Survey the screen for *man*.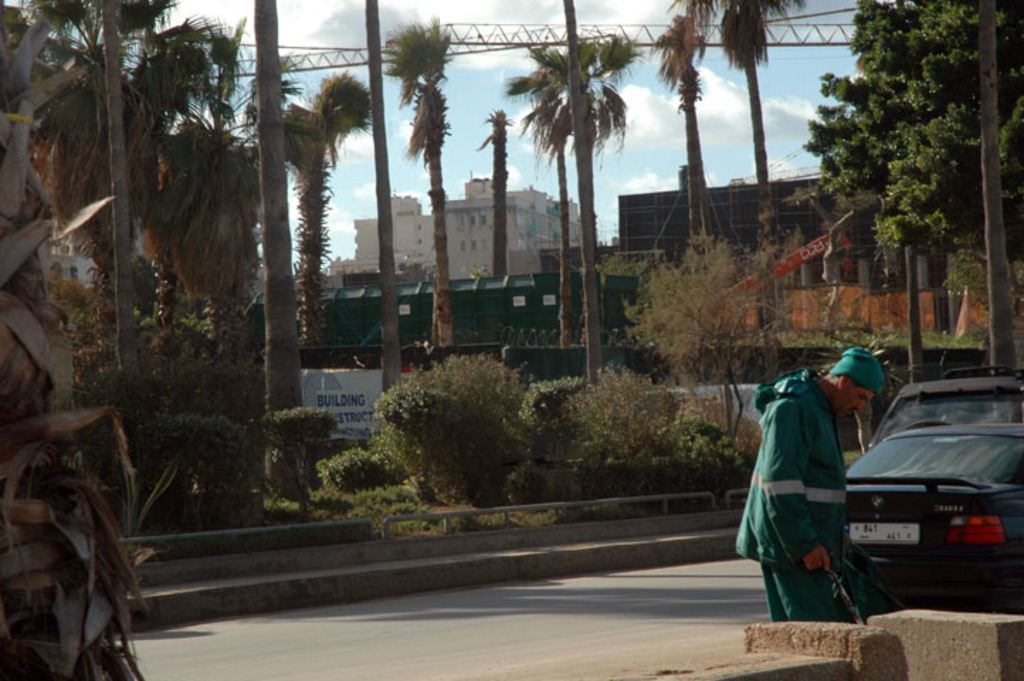
Survey found: pyautogui.locateOnScreen(762, 343, 919, 630).
